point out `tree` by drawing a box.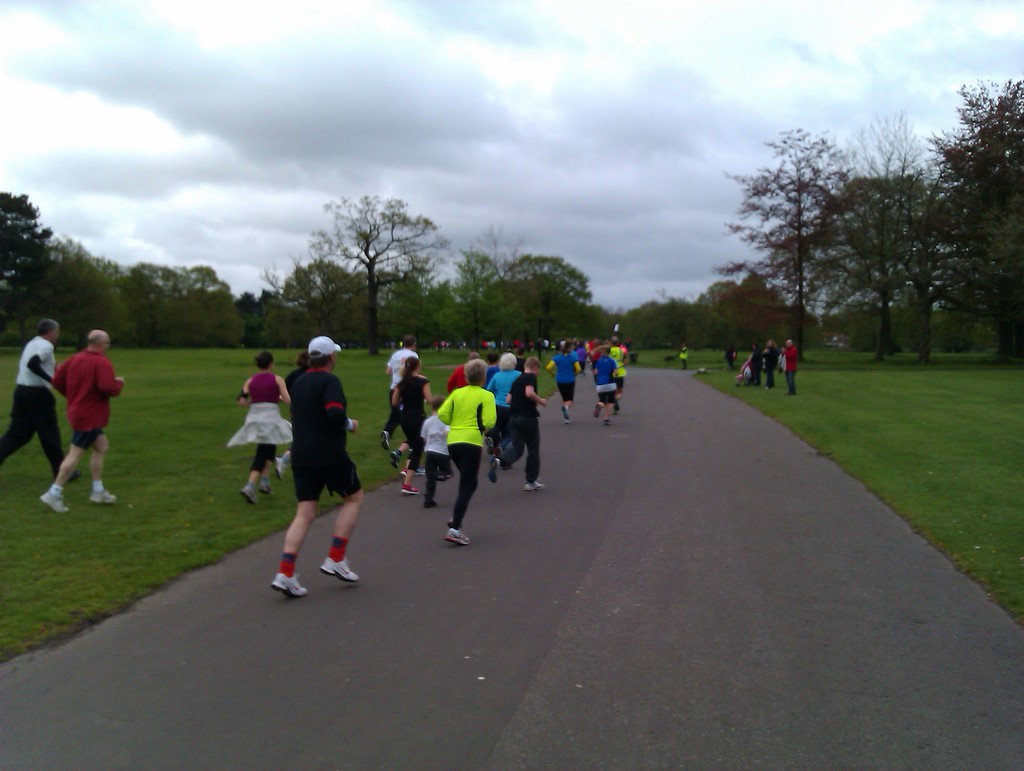
Rect(456, 214, 599, 350).
